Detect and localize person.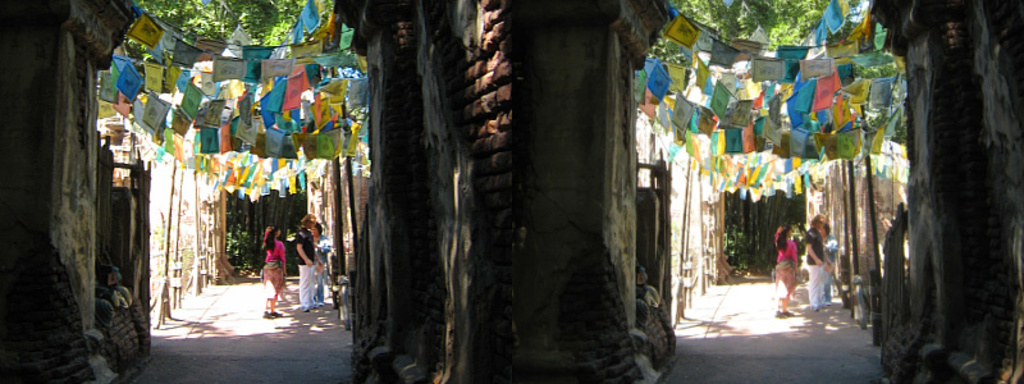
Localized at box(311, 223, 332, 307).
